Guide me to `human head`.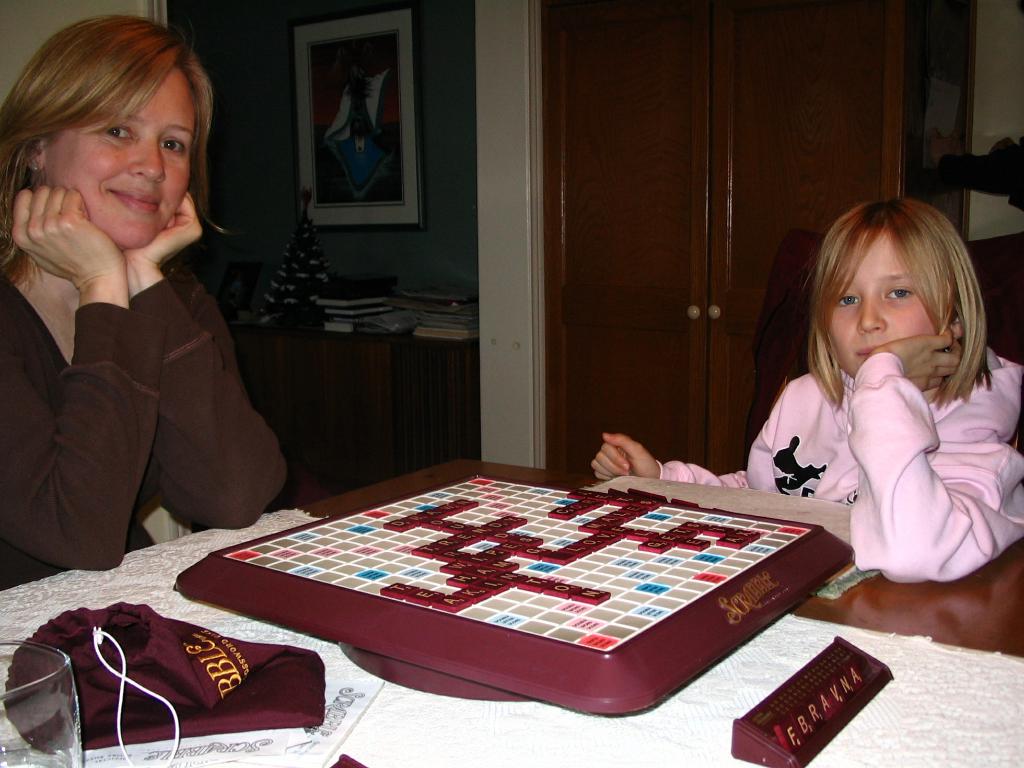
Guidance: <box>6,13,228,271</box>.
